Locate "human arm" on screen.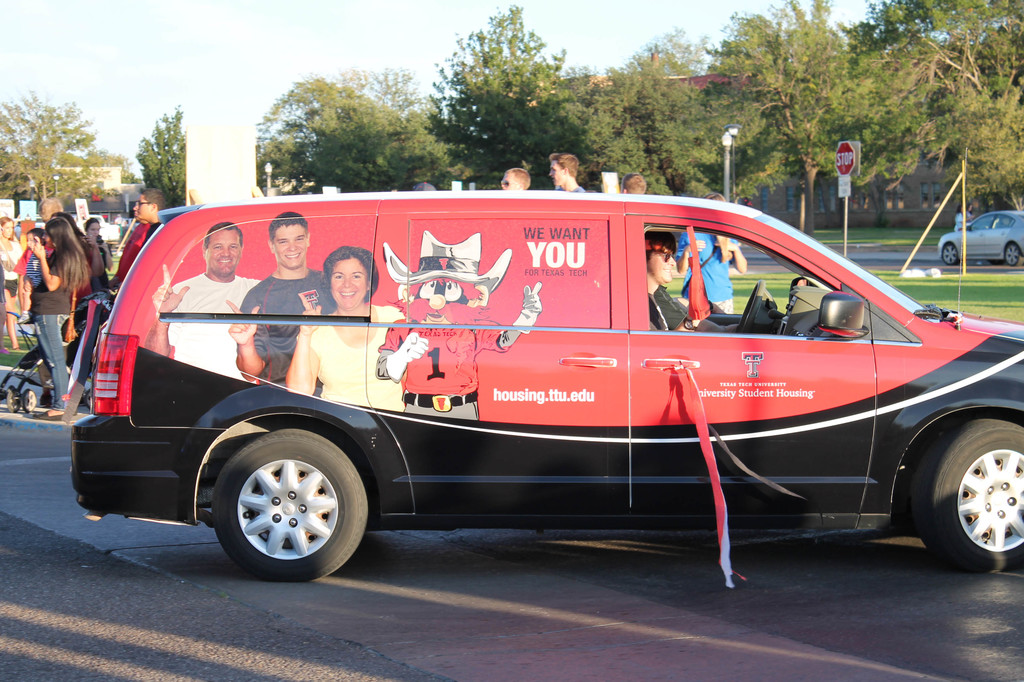
On screen at select_region(225, 296, 268, 380).
